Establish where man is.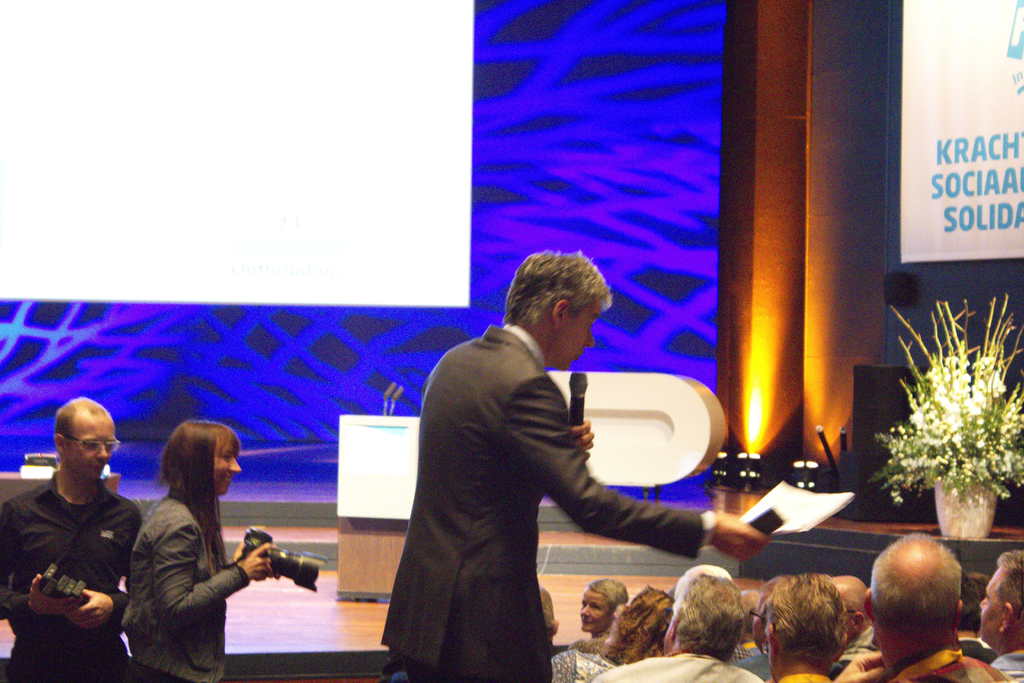
Established at bbox(976, 552, 1023, 682).
